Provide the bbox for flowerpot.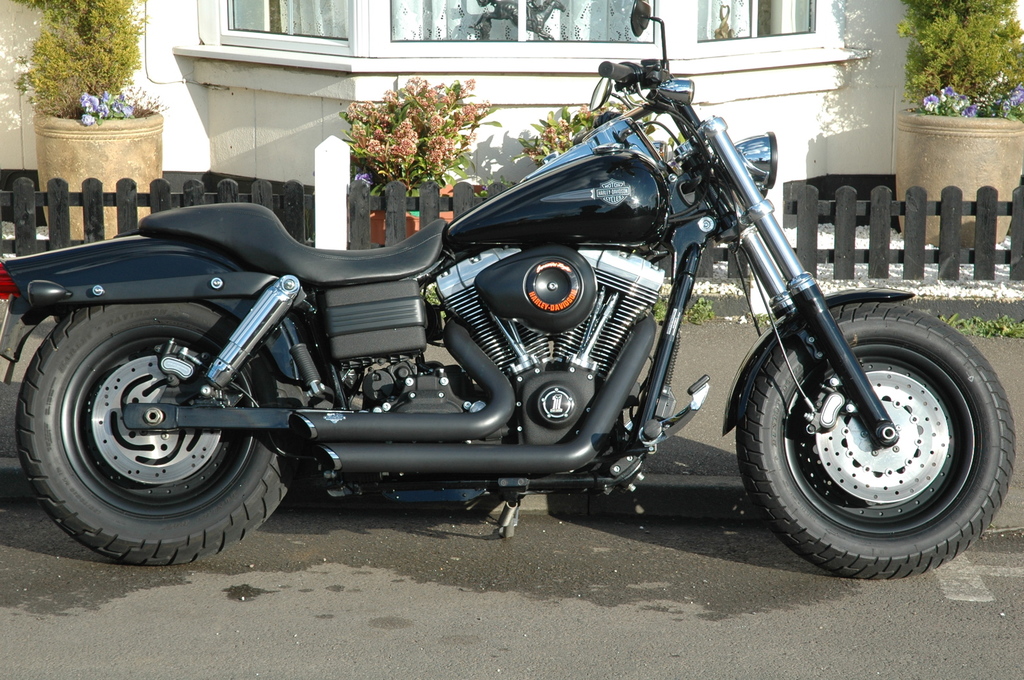
[x1=31, y1=107, x2=167, y2=239].
